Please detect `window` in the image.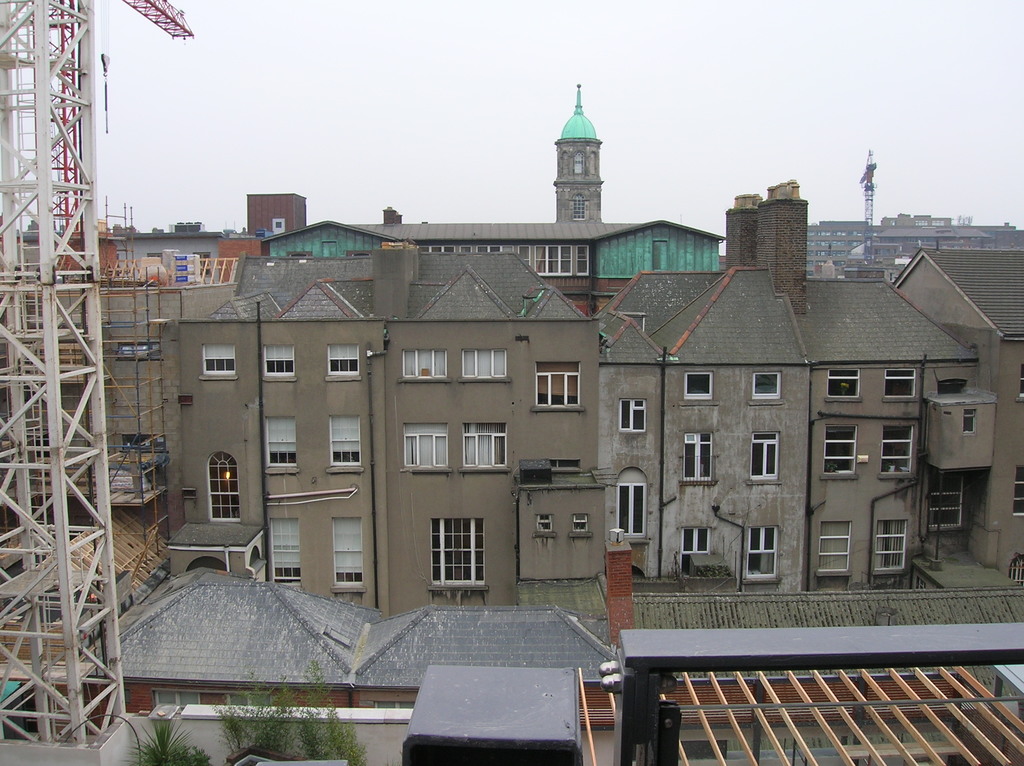
bbox(743, 527, 778, 583).
